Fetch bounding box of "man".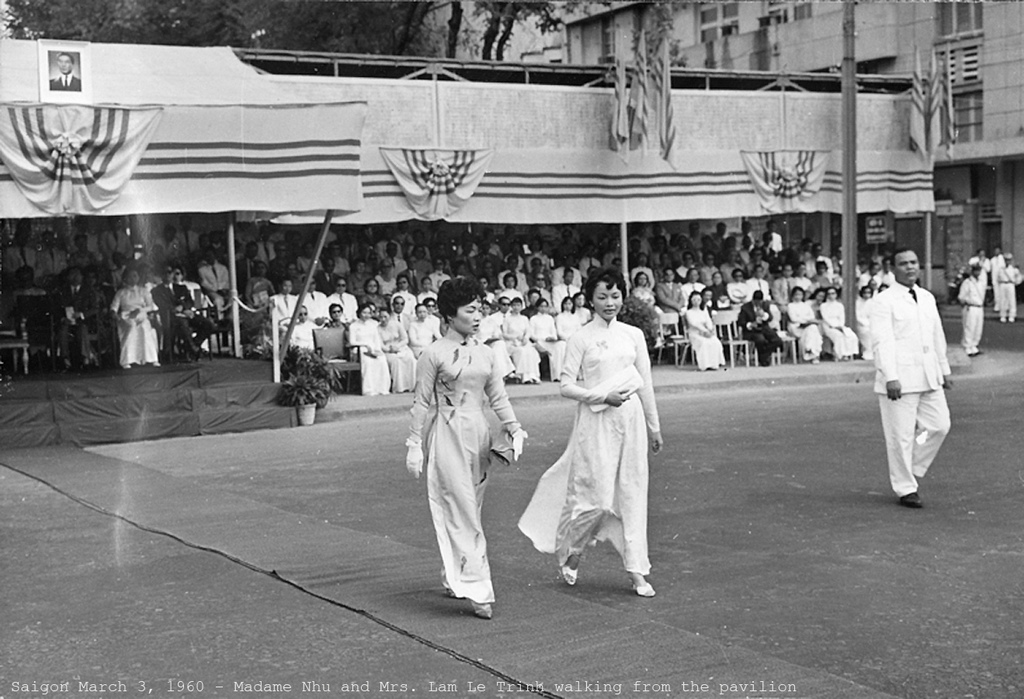
Bbox: (994,253,1023,323).
